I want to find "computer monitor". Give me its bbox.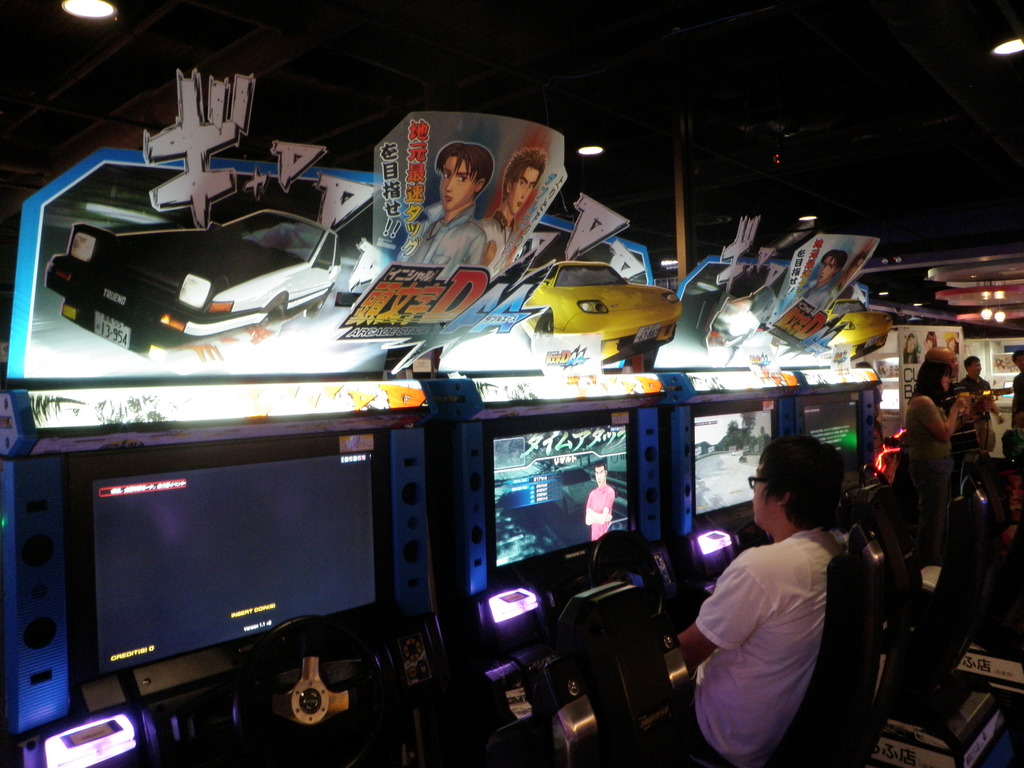
(x1=794, y1=390, x2=872, y2=479).
